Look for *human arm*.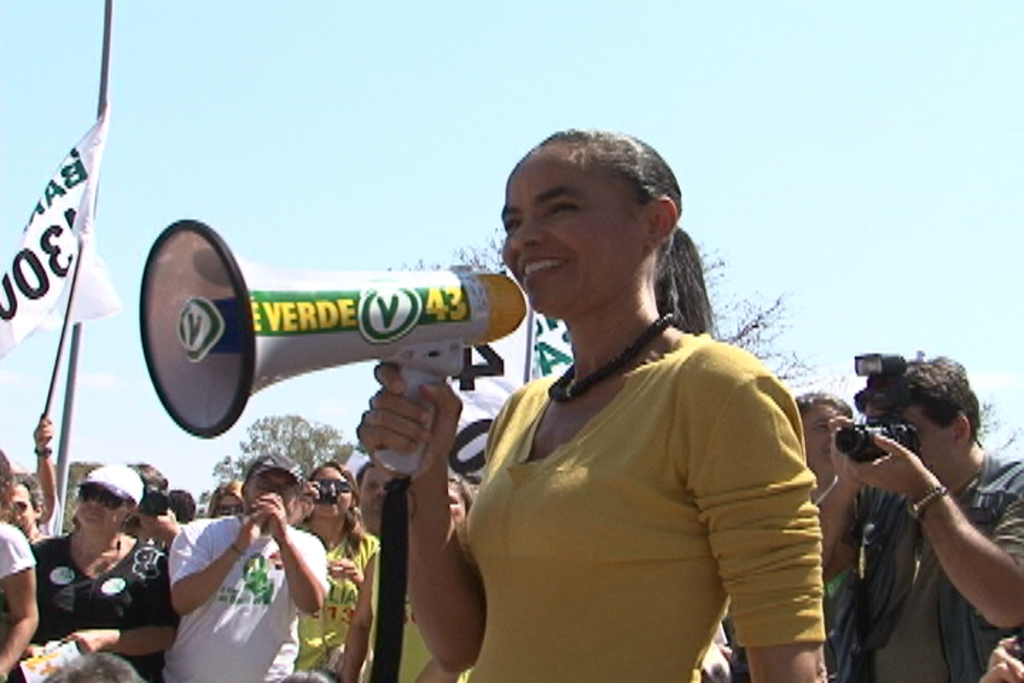
Found: (816, 410, 872, 592).
